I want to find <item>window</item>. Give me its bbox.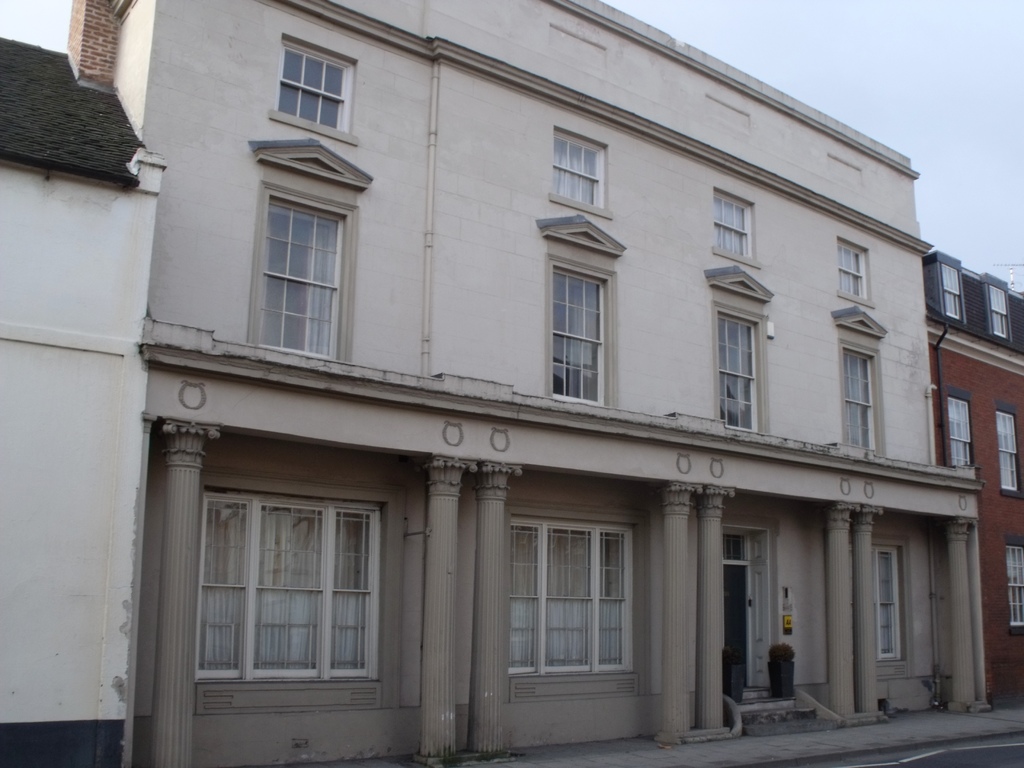
873/543/908/662.
